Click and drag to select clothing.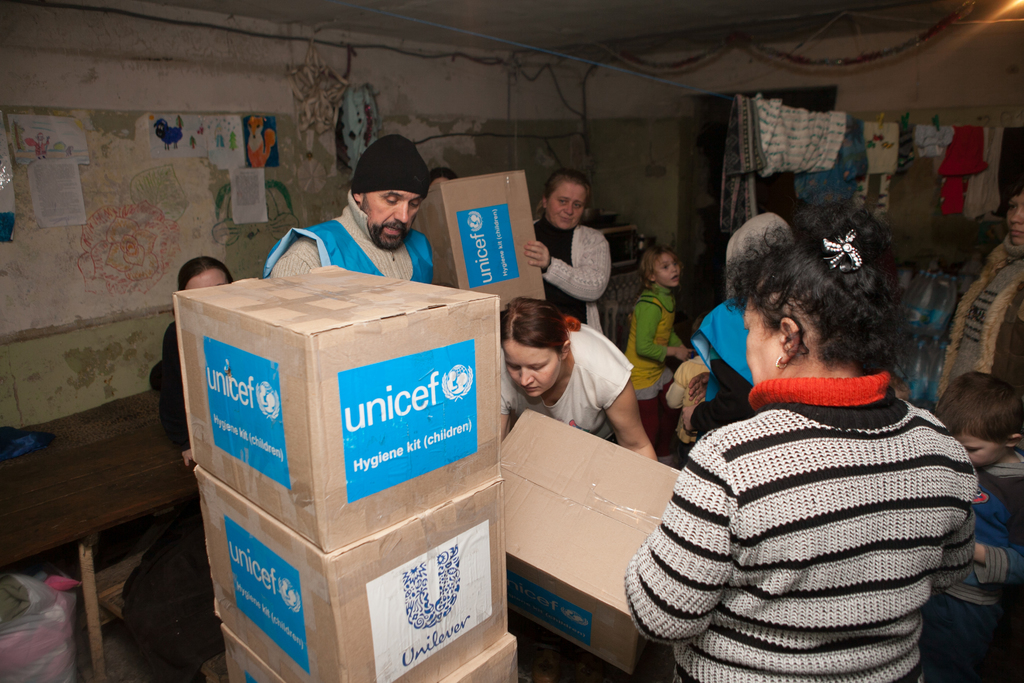
Selection: detection(659, 352, 712, 437).
